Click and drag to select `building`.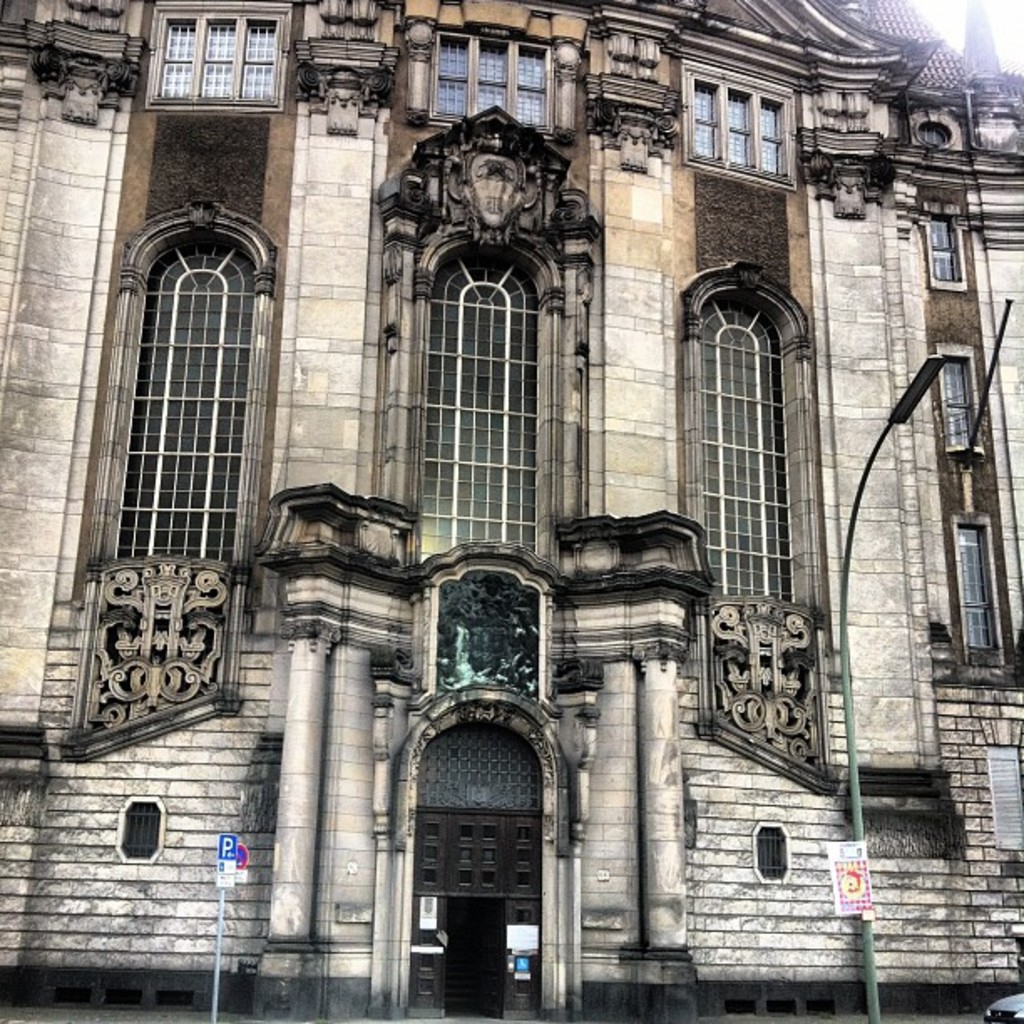
Selection: <box>0,0,1022,1022</box>.
